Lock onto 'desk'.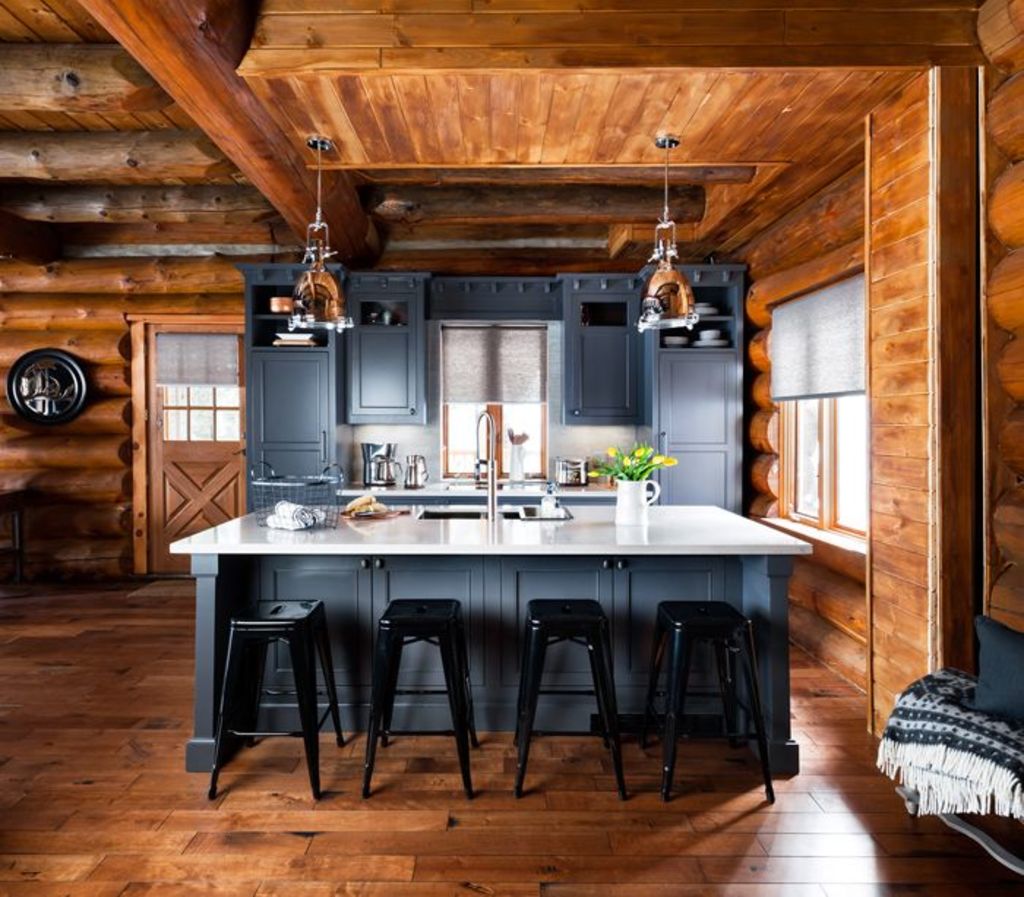
Locked: <region>215, 480, 827, 811</region>.
